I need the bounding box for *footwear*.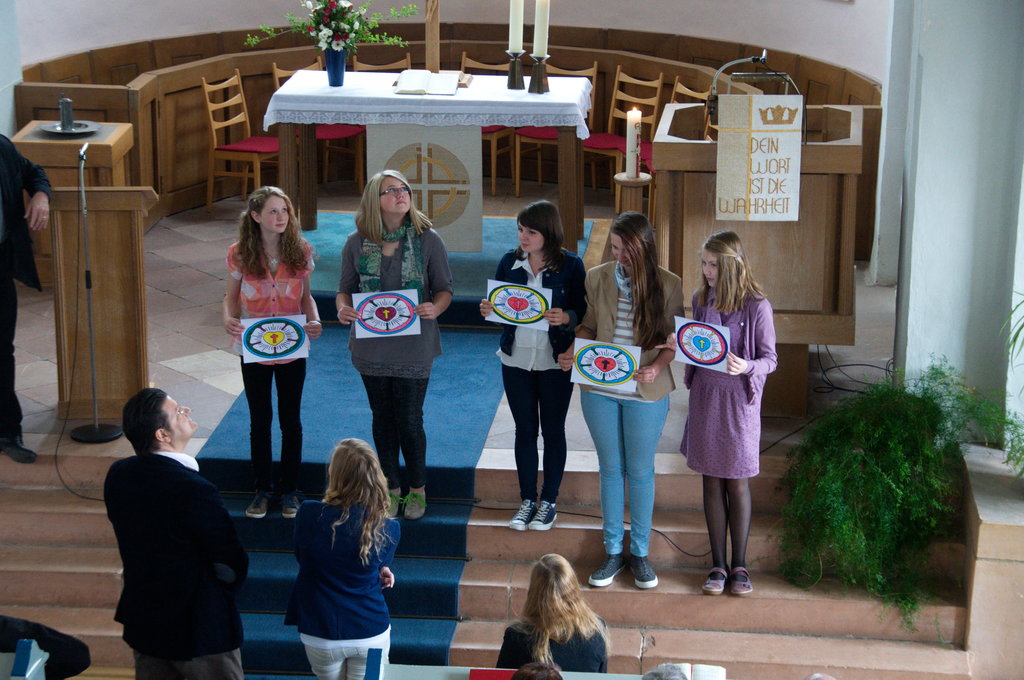
Here it is: box=[630, 556, 660, 588].
